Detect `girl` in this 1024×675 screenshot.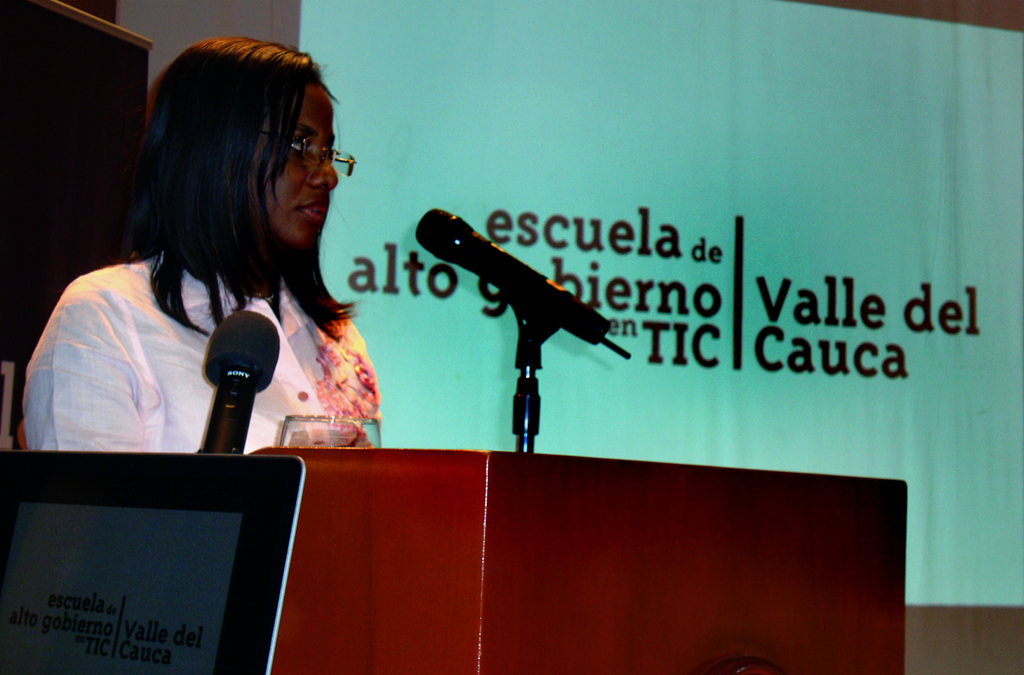
Detection: x1=20, y1=38, x2=382, y2=459.
